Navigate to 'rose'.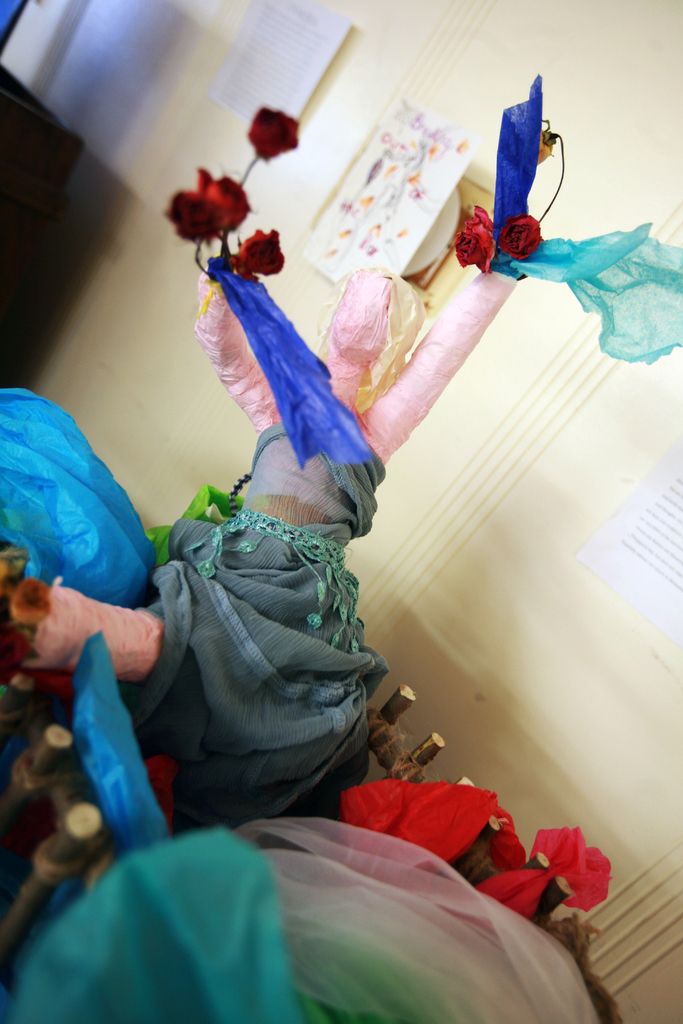
Navigation target: detection(229, 228, 284, 282).
